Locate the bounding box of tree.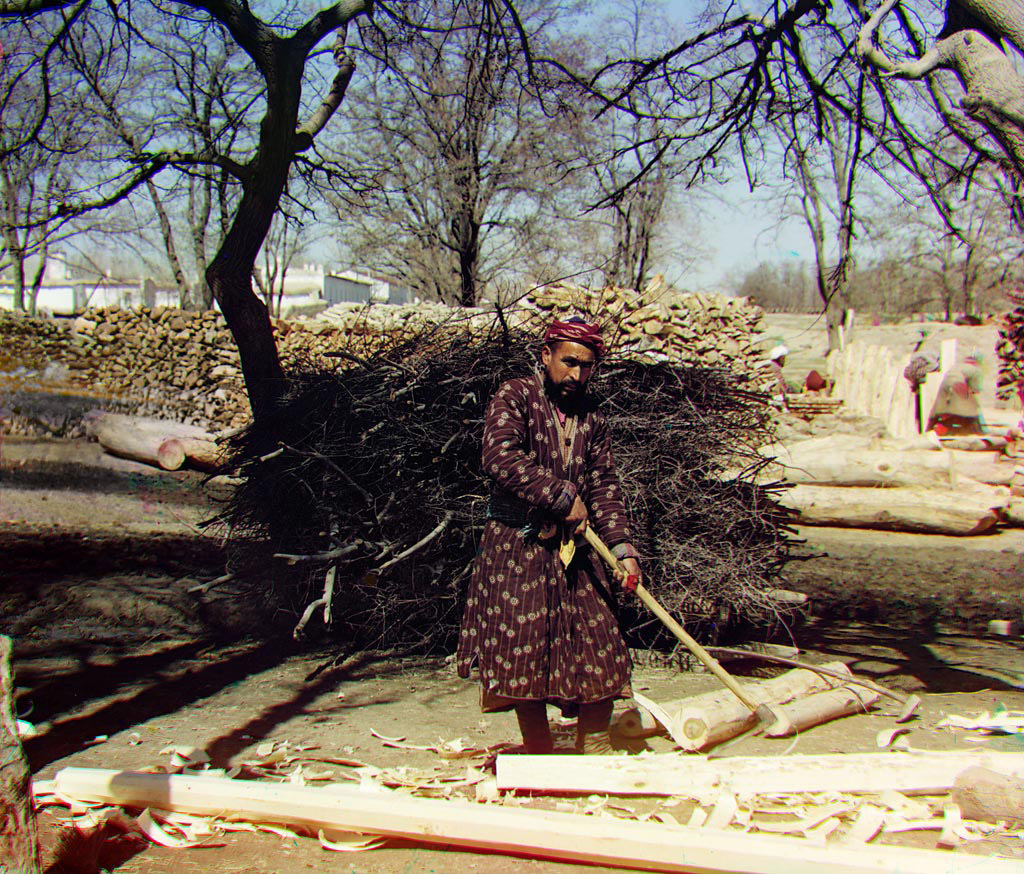
Bounding box: [0,0,464,449].
